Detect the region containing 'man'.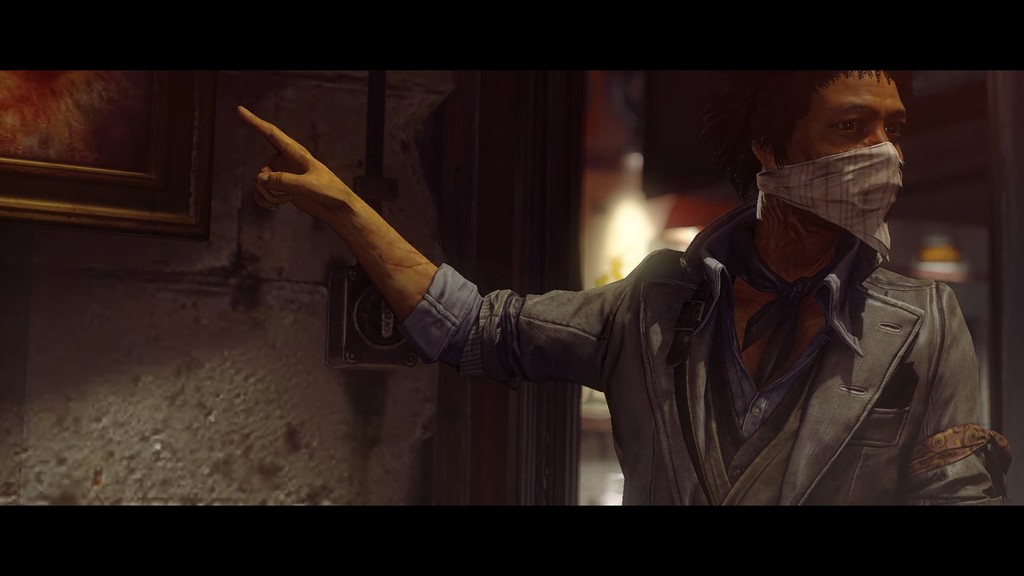
crop(230, 70, 1002, 505).
